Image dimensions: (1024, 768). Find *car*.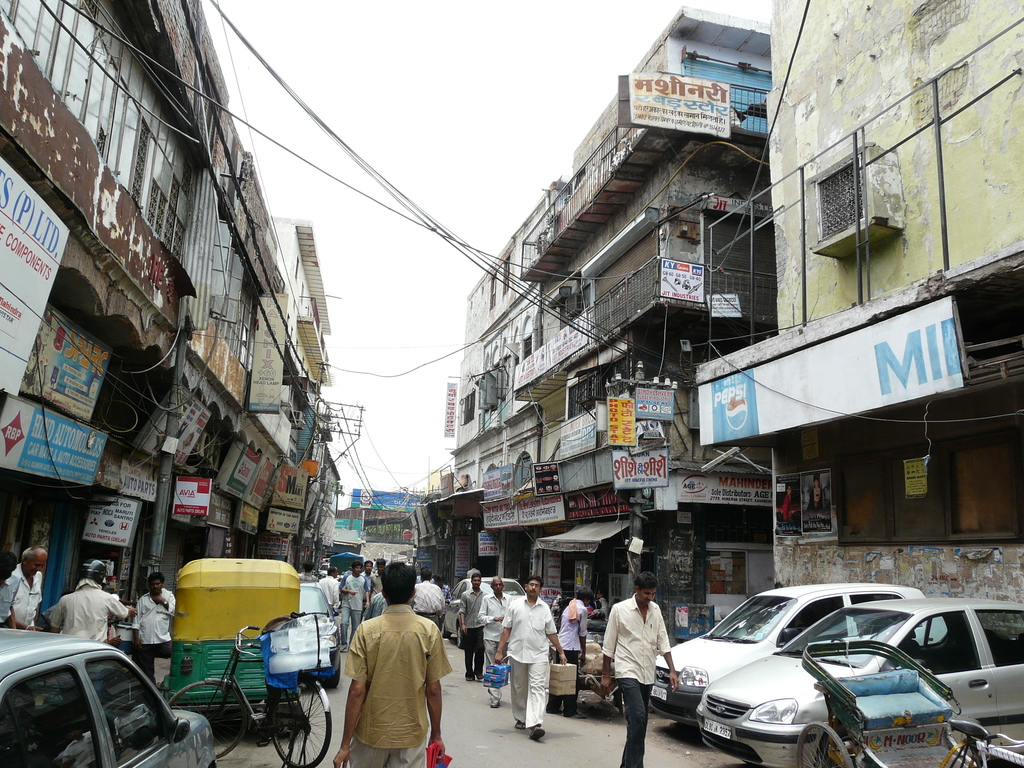
box(0, 621, 218, 767).
